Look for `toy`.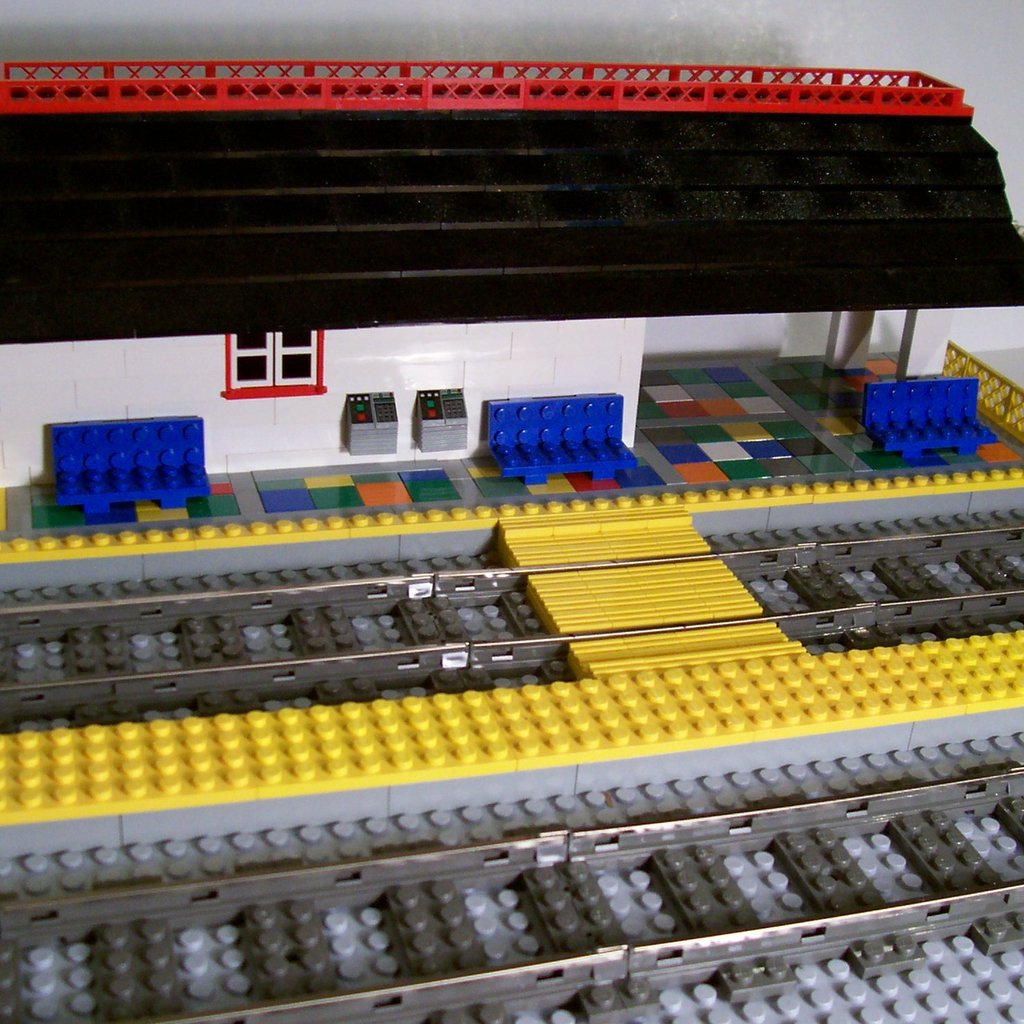
Found: [x1=46, y1=412, x2=209, y2=524].
